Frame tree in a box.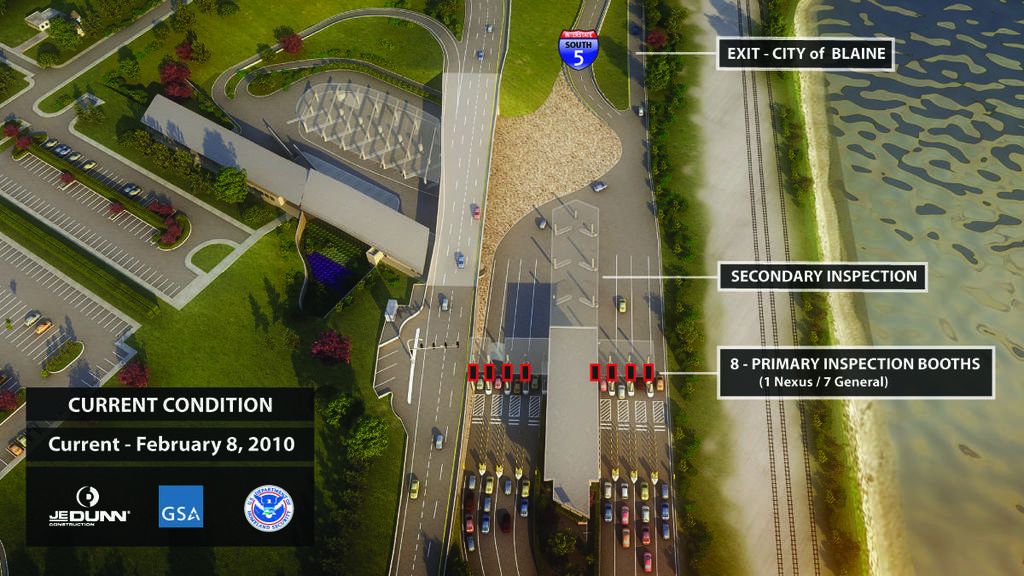
x1=166 y1=83 x2=189 y2=95.
